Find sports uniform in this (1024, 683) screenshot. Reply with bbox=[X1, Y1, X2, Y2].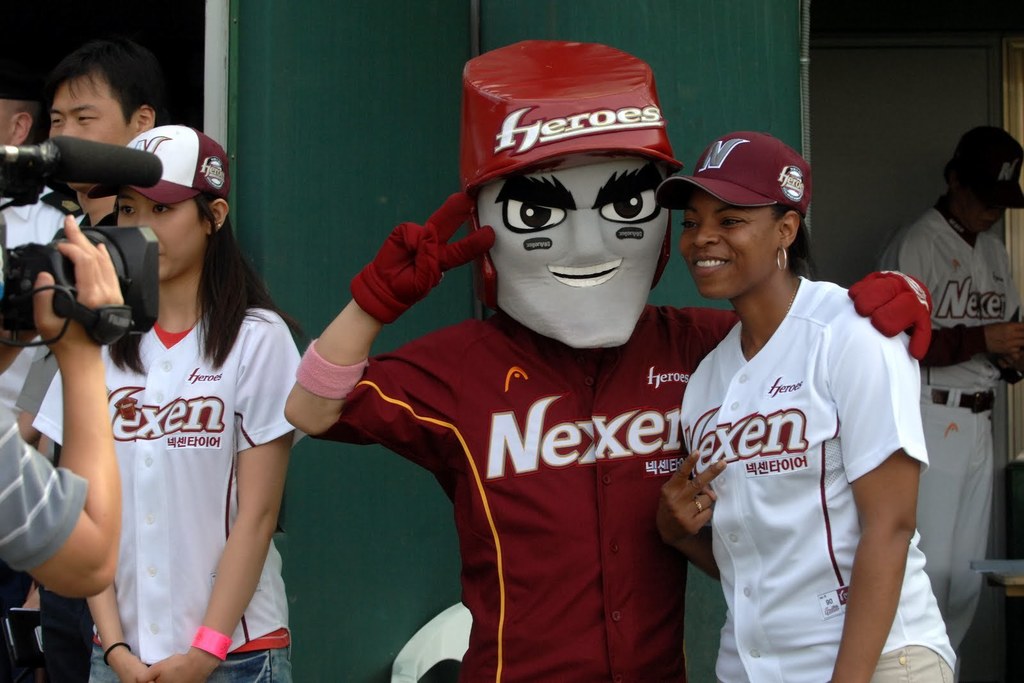
bbox=[873, 201, 1018, 662].
